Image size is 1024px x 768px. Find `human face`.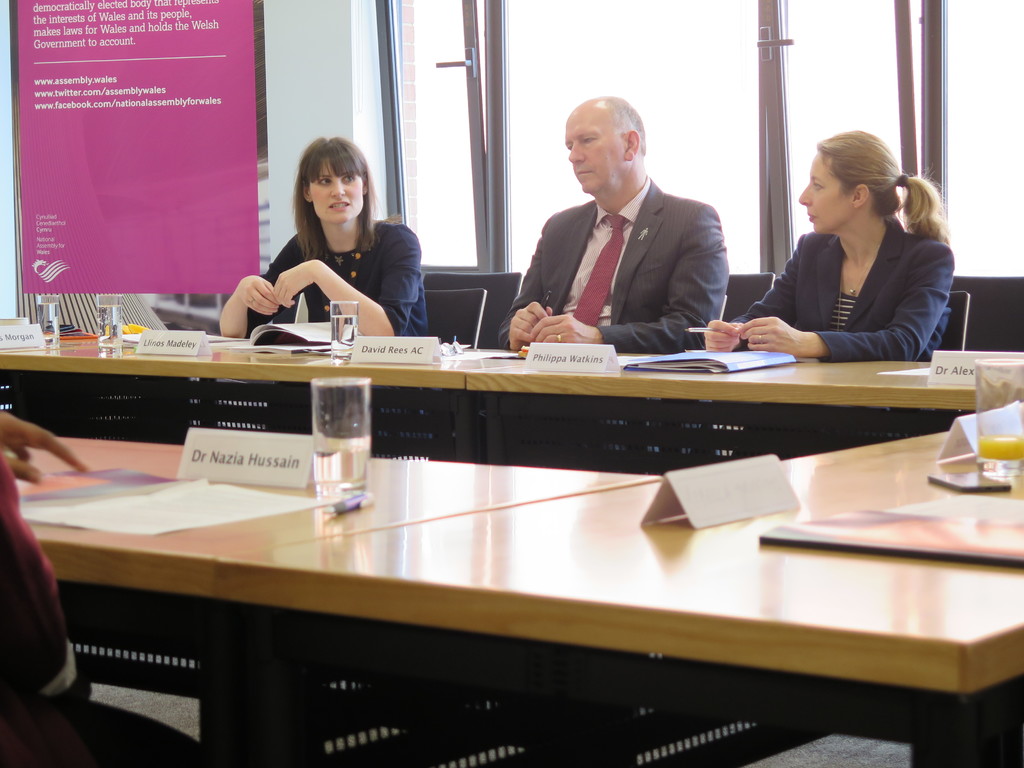
(565,101,627,191).
